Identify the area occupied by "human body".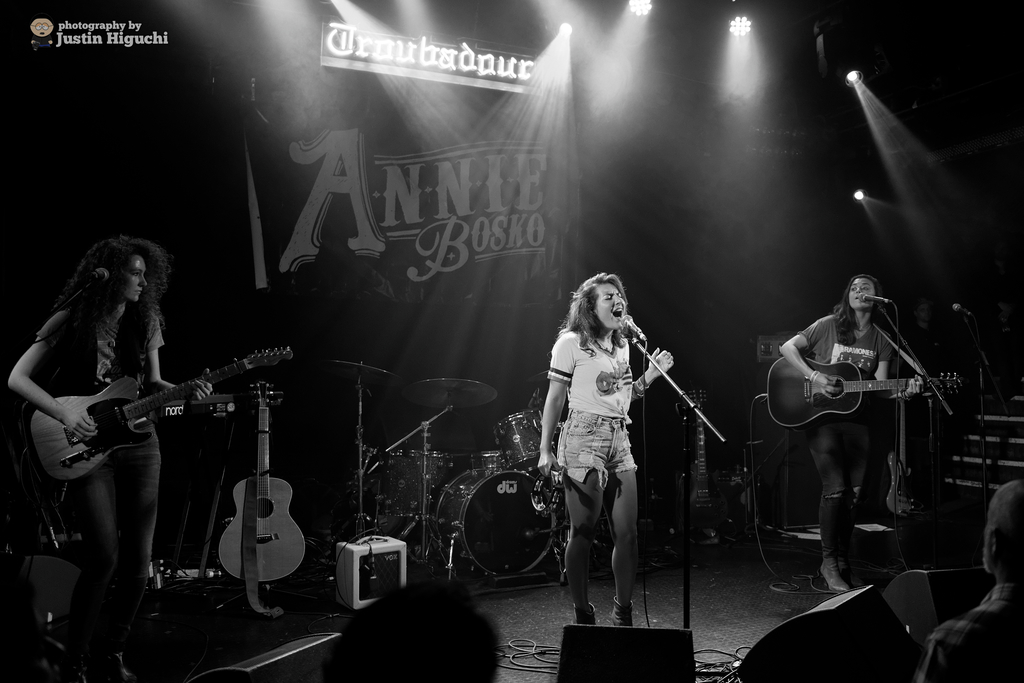
Area: {"left": 778, "top": 308, "right": 926, "bottom": 598}.
